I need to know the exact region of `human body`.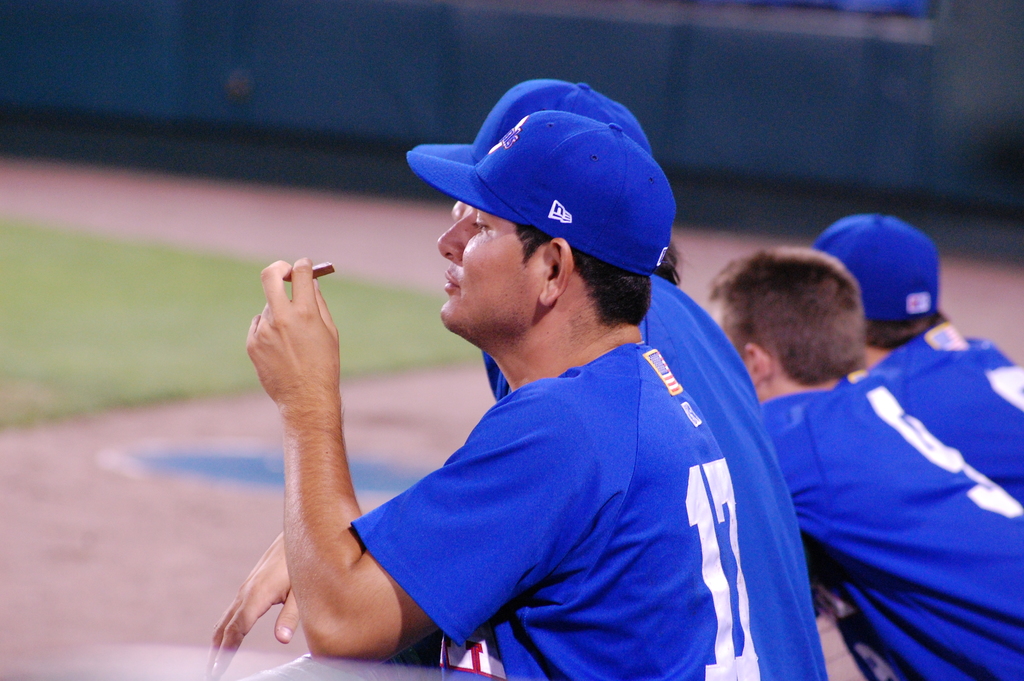
Region: 207,106,817,680.
